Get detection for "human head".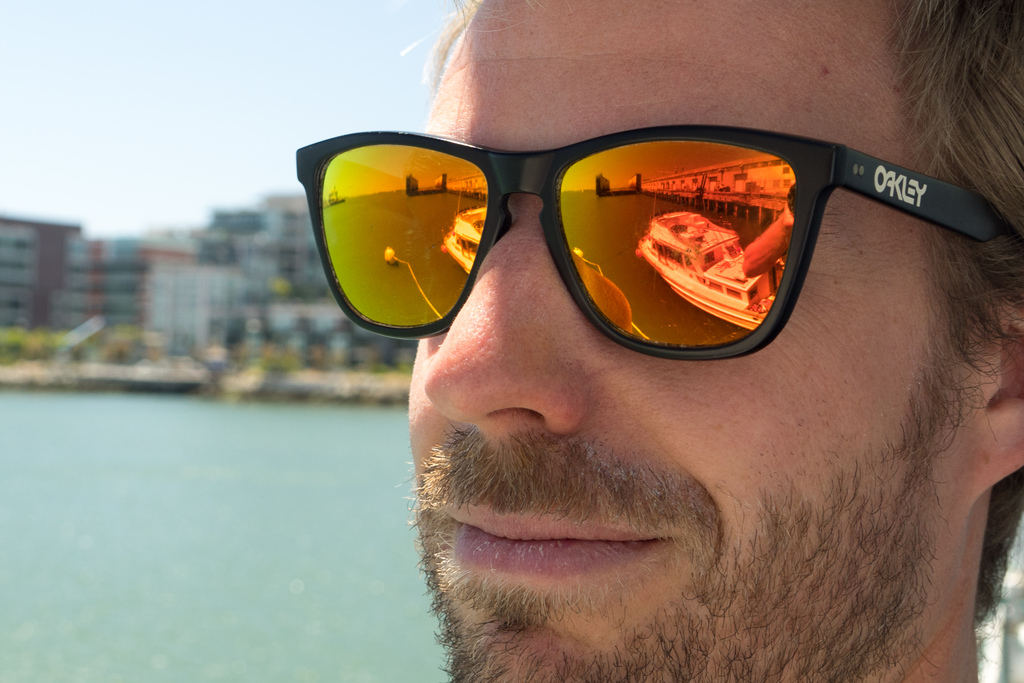
Detection: locate(275, 59, 1023, 664).
